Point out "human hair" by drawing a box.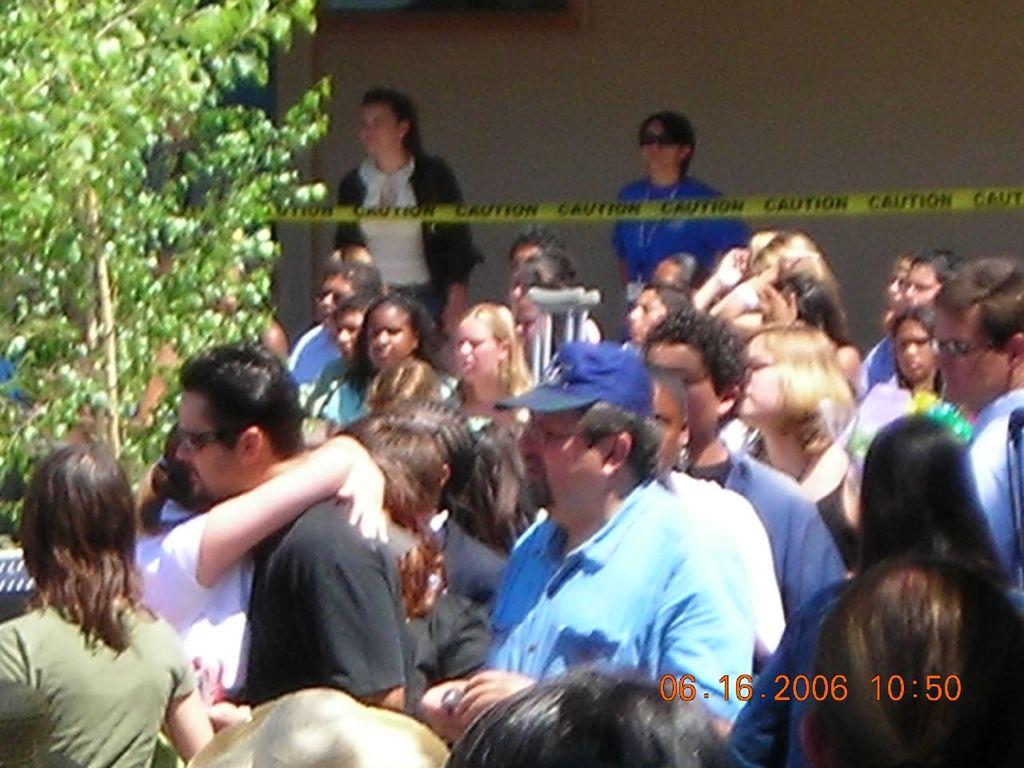
930 246 1023 358.
